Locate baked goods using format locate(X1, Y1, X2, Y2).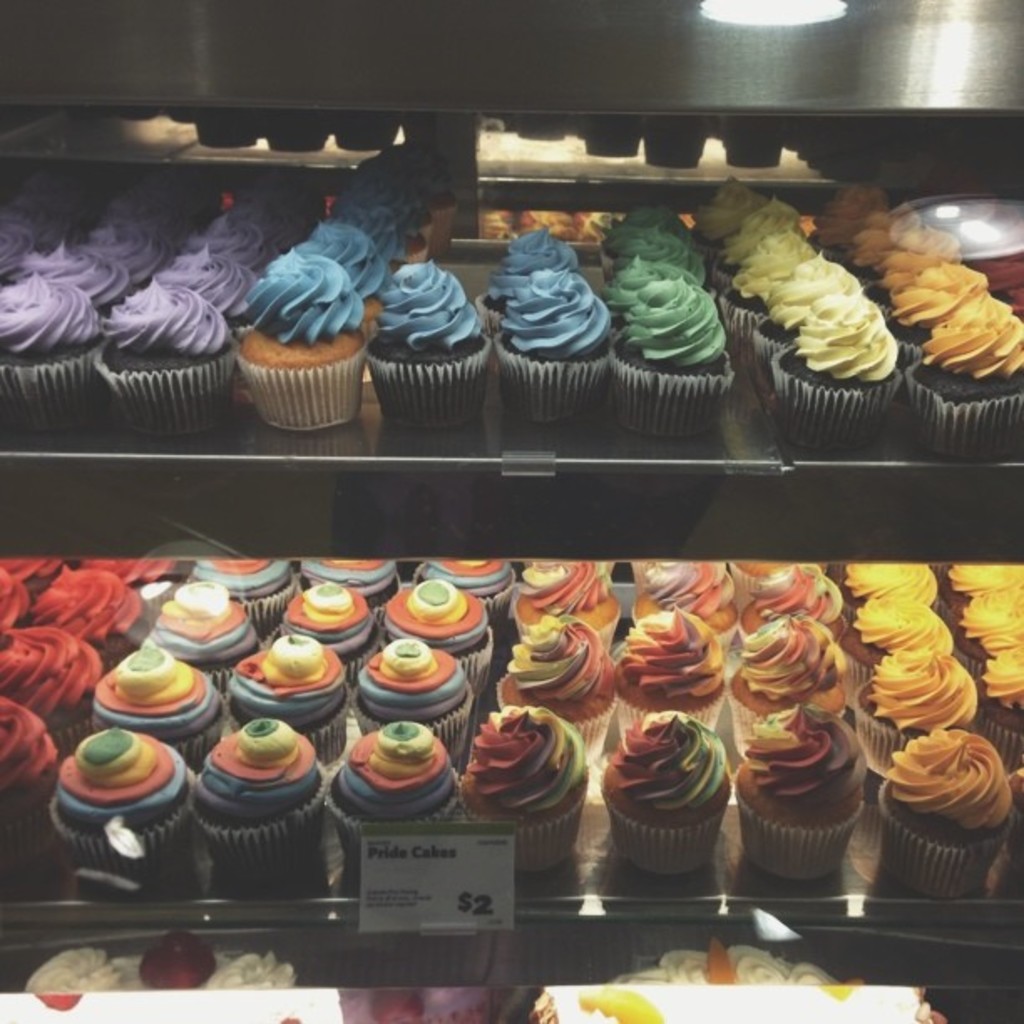
locate(465, 714, 591, 847).
